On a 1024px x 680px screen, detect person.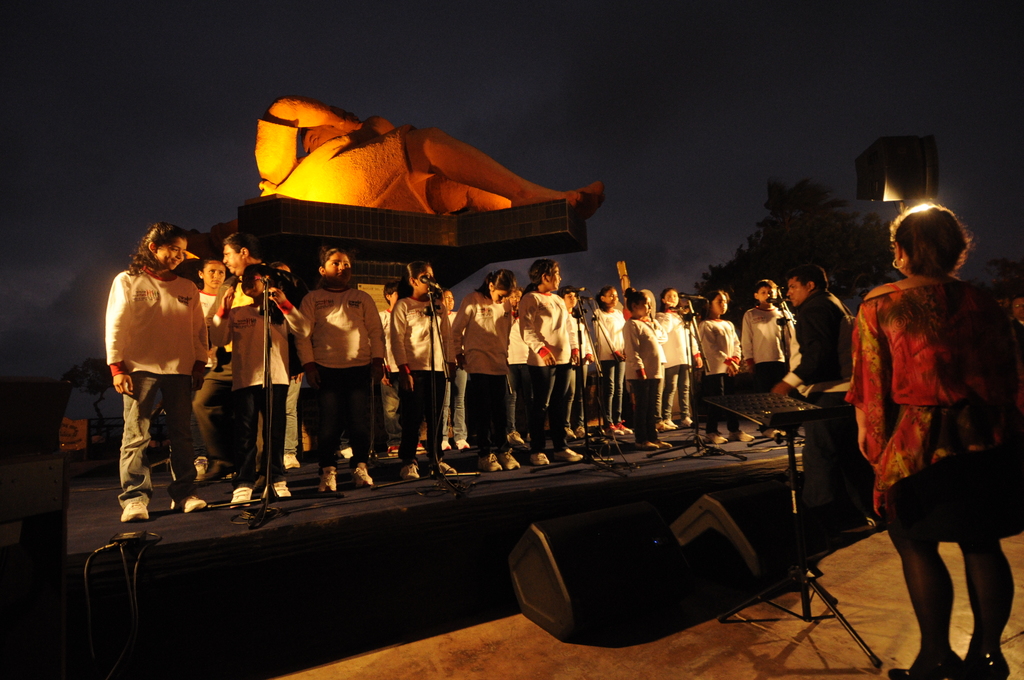
bbox=[441, 293, 468, 454].
